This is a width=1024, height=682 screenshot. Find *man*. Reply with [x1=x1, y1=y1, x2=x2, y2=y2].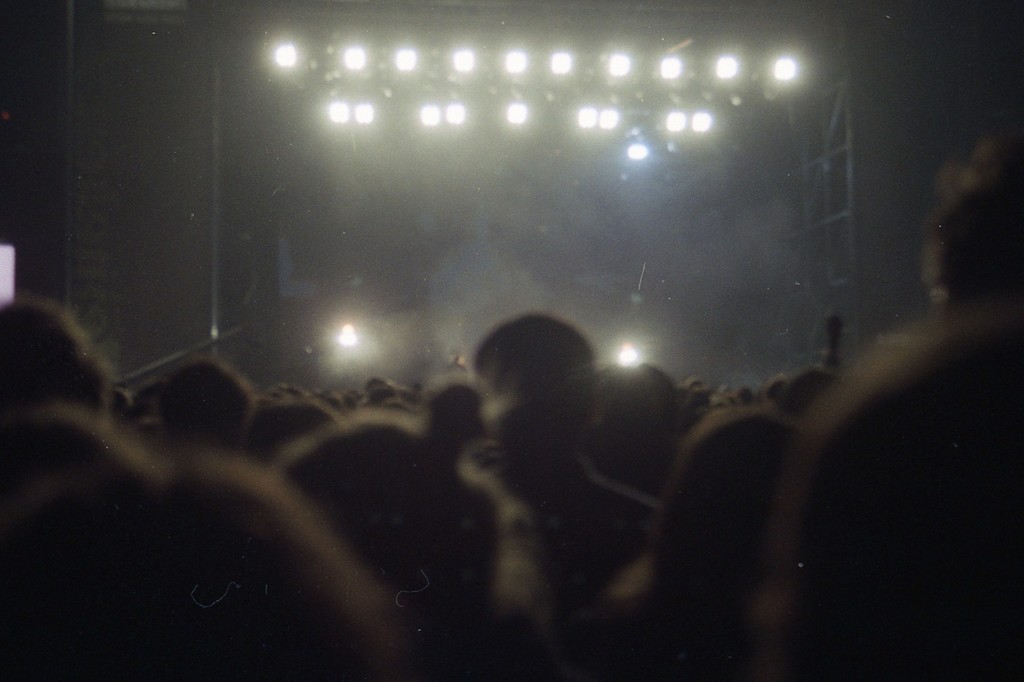
[x1=470, y1=305, x2=661, y2=610].
